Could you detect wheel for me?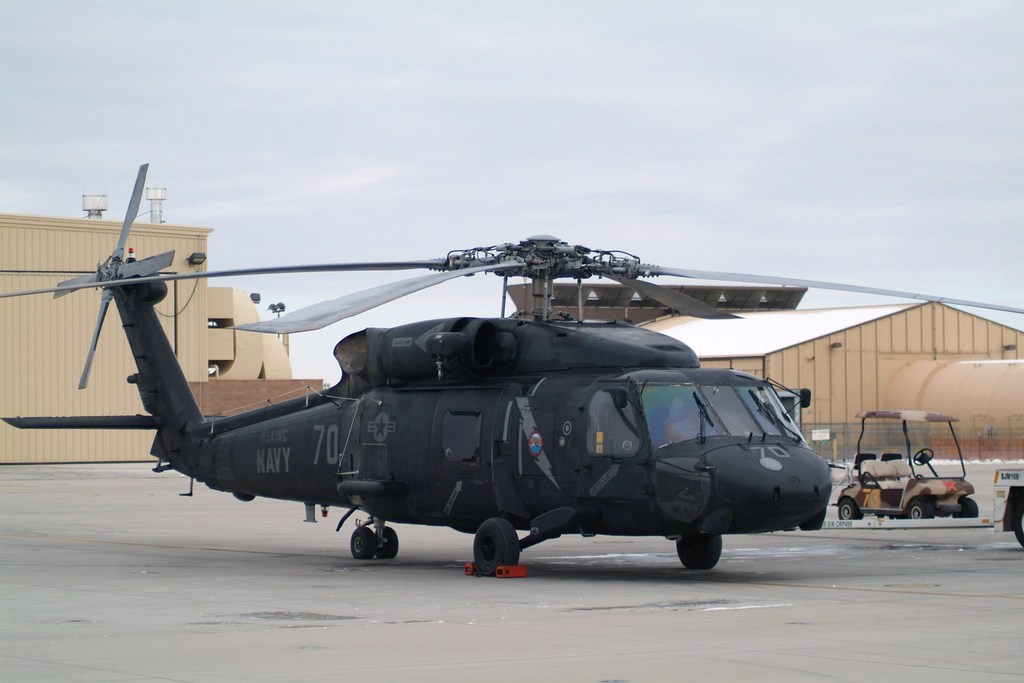
Detection result: 350, 527, 374, 559.
